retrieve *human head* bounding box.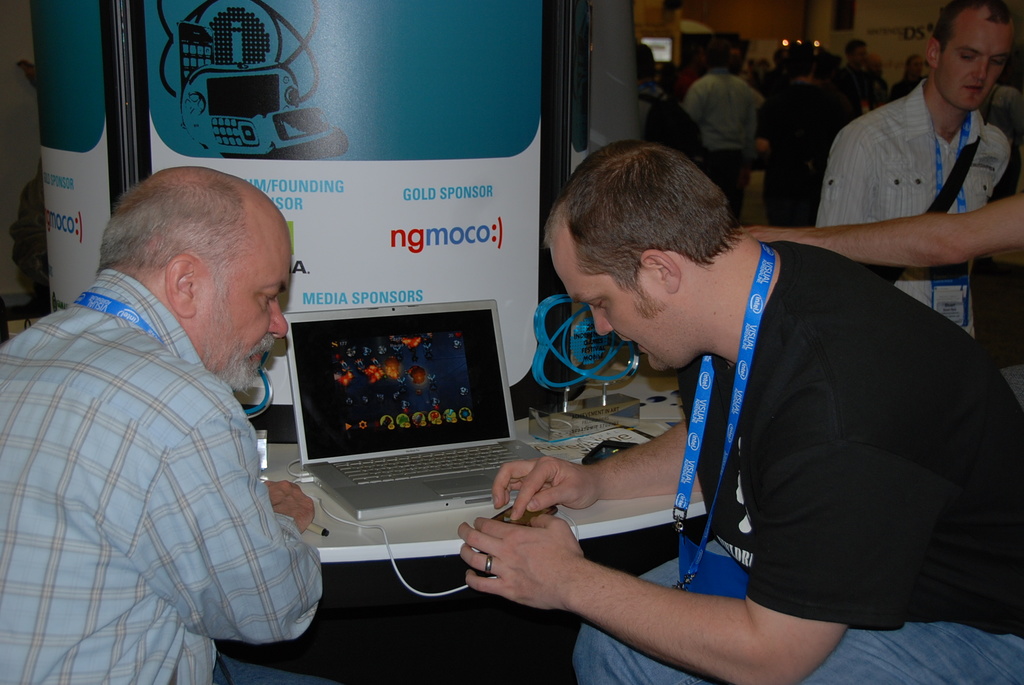
Bounding box: bbox(774, 45, 789, 67).
